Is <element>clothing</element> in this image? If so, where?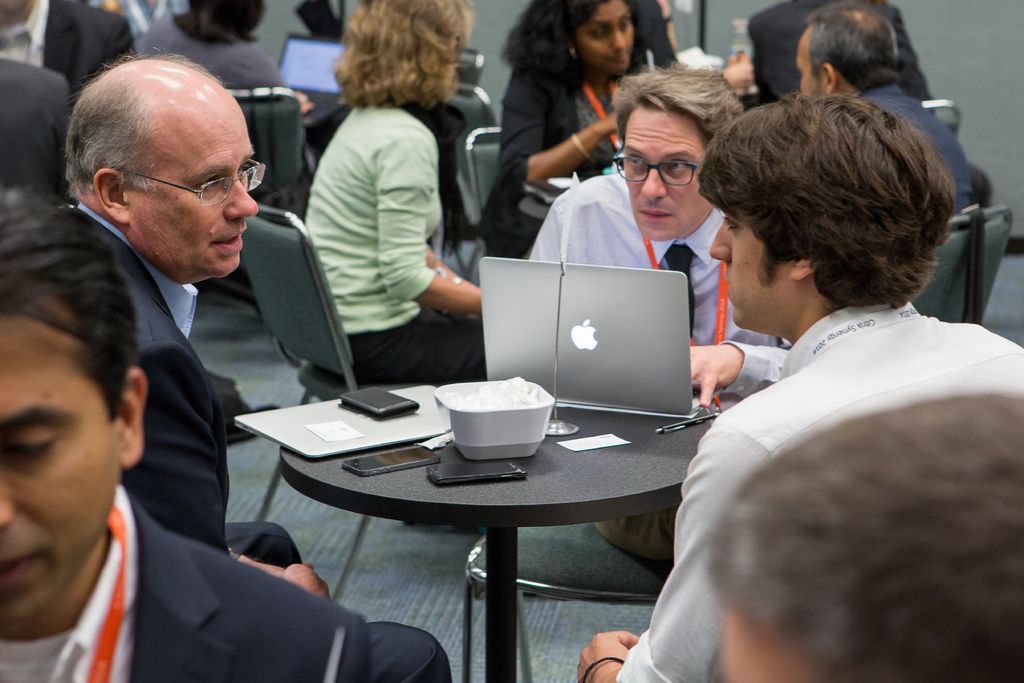
Yes, at x1=851 y1=80 x2=977 y2=247.
